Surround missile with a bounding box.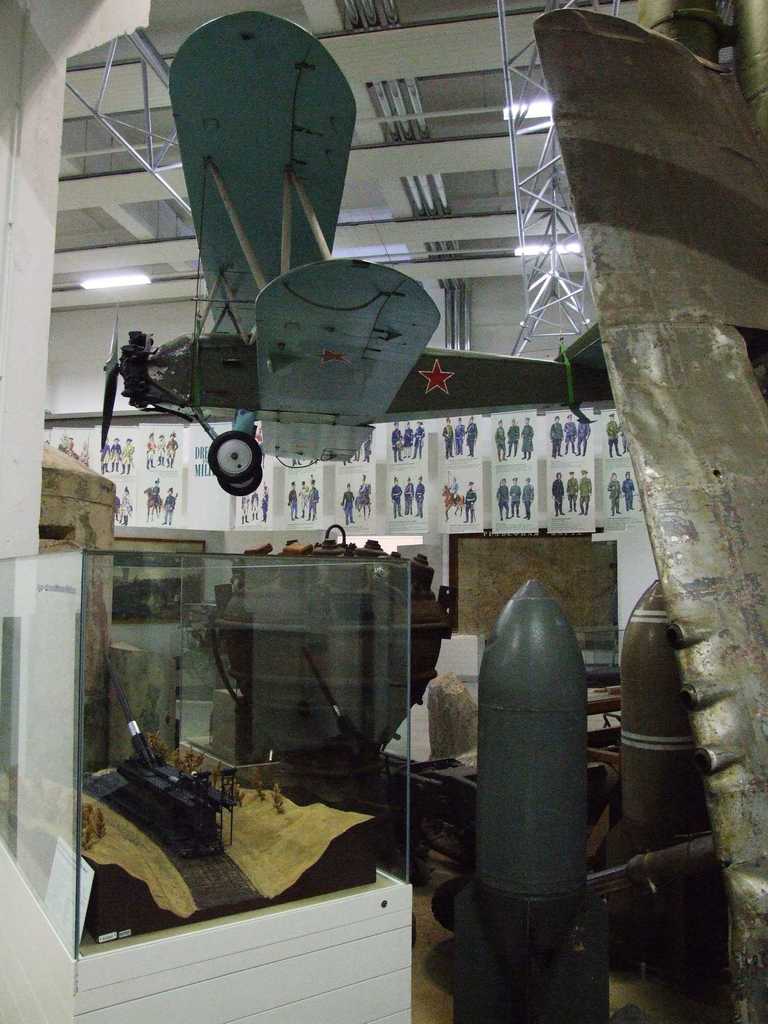
{"left": 441, "top": 567, "right": 620, "bottom": 1023}.
